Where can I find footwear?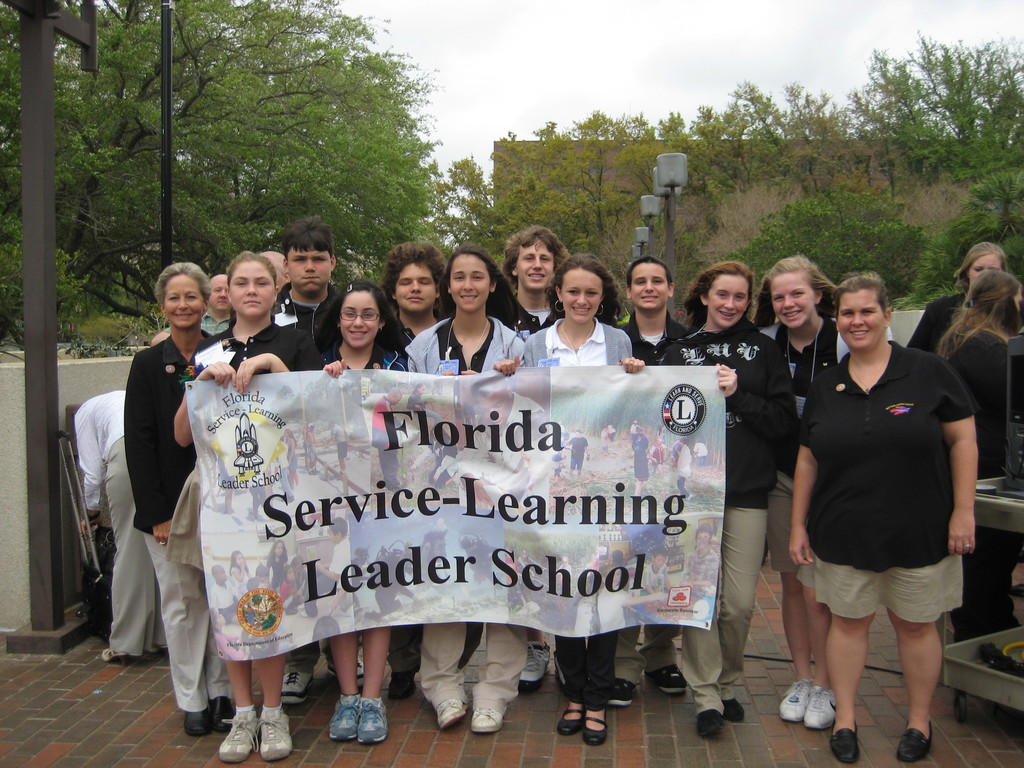
You can find it at {"x1": 385, "y1": 663, "x2": 419, "y2": 698}.
